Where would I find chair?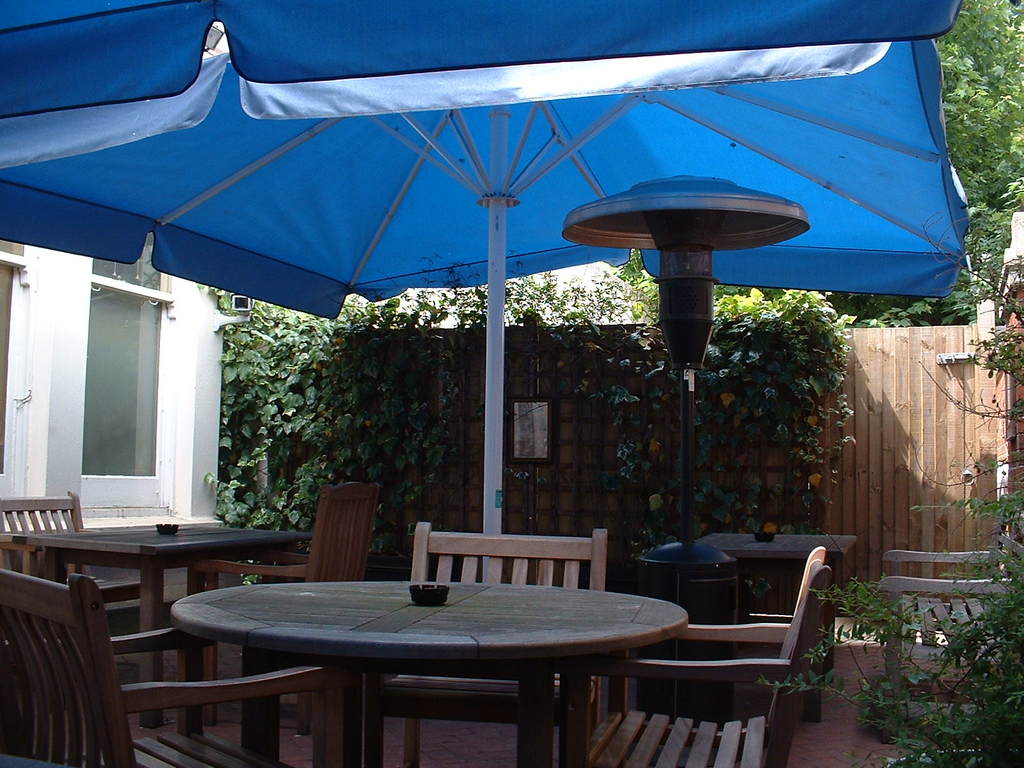
At 0 484 160 620.
